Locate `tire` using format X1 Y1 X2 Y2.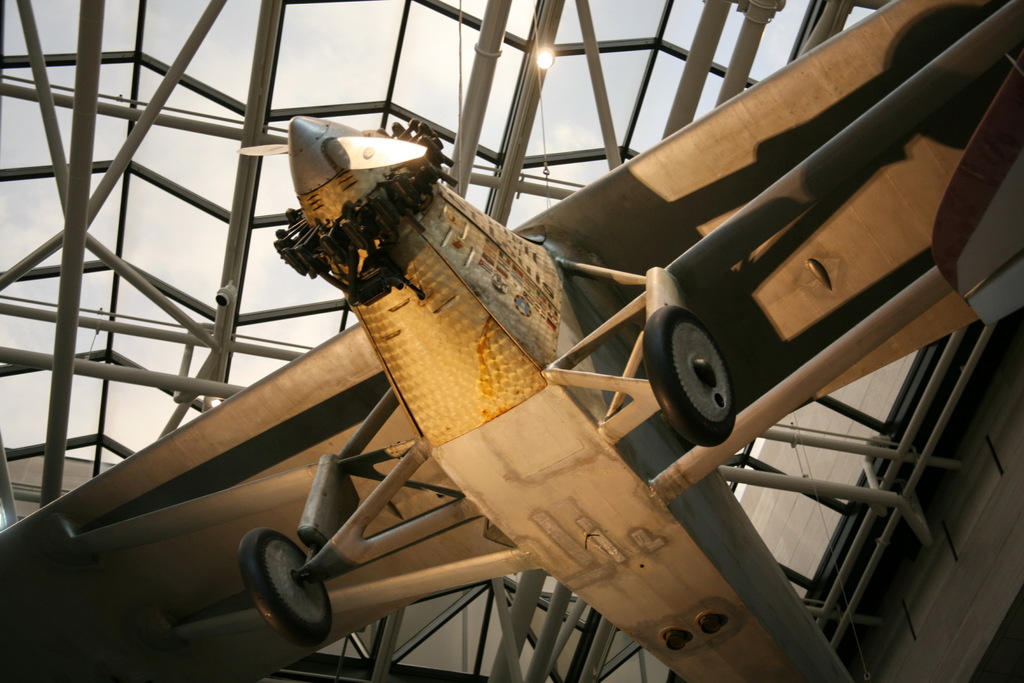
645 306 735 447.
